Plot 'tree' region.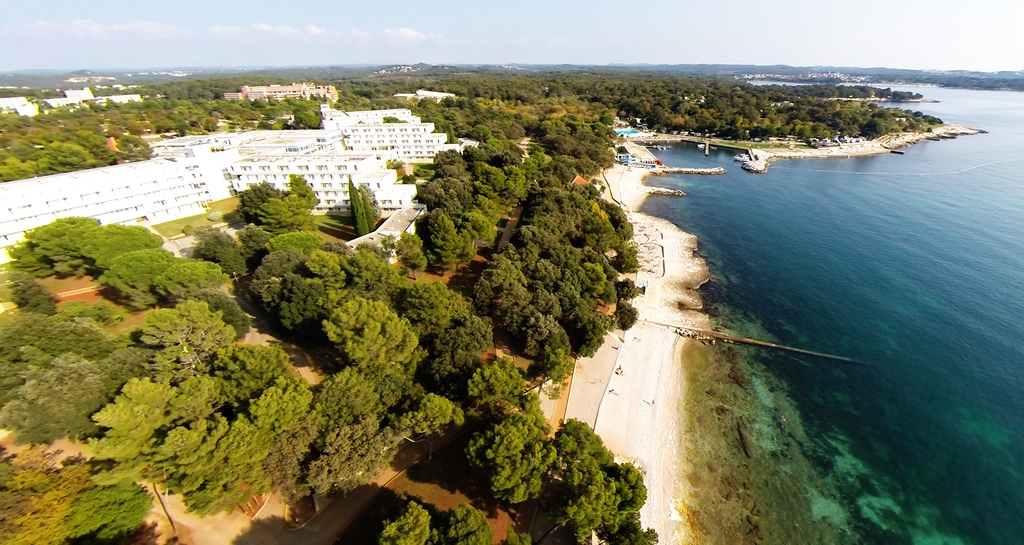
Plotted at l=347, t=250, r=389, b=300.
